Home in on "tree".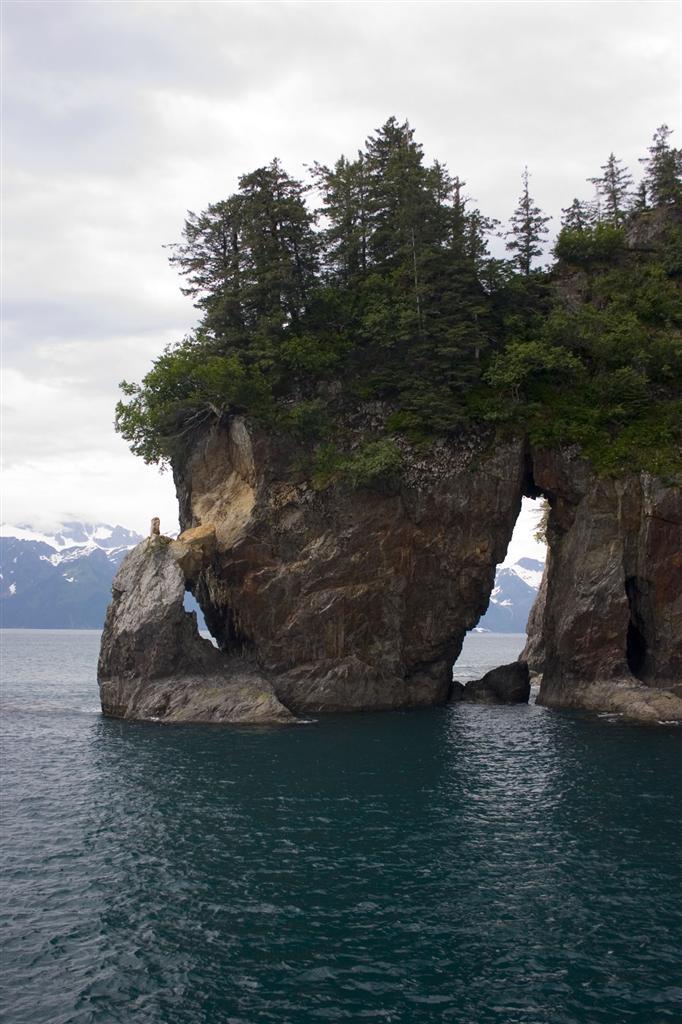
Homed in at pyautogui.locateOnScreen(110, 334, 294, 472).
